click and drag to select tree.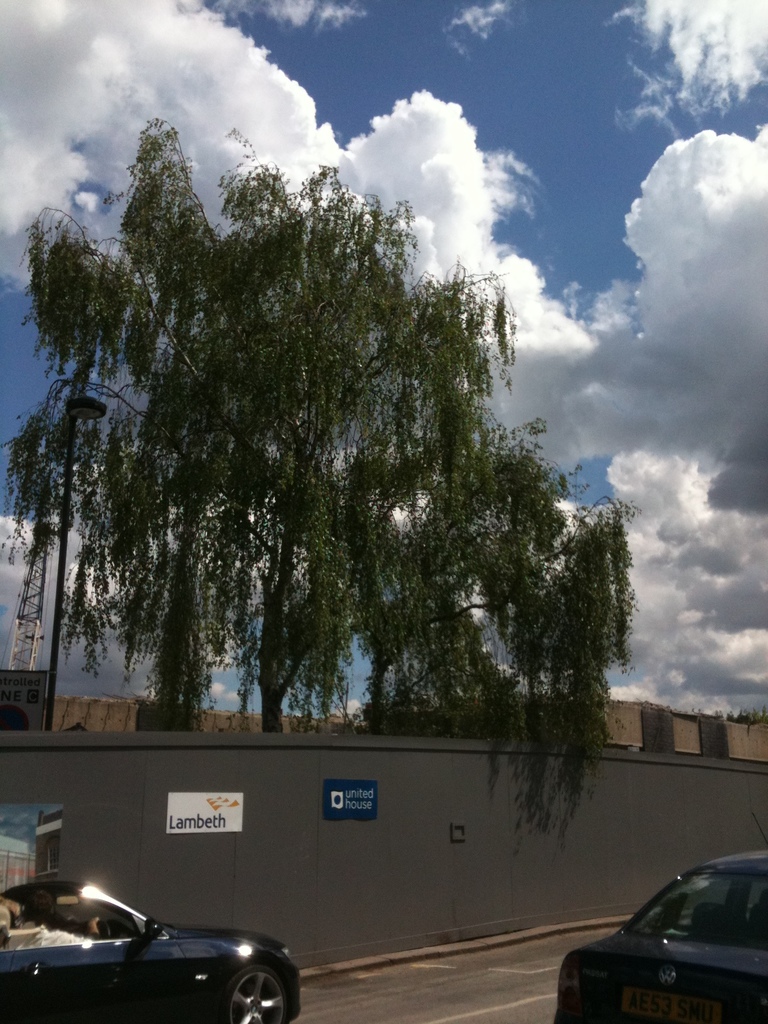
Selection: BBox(0, 113, 644, 850).
